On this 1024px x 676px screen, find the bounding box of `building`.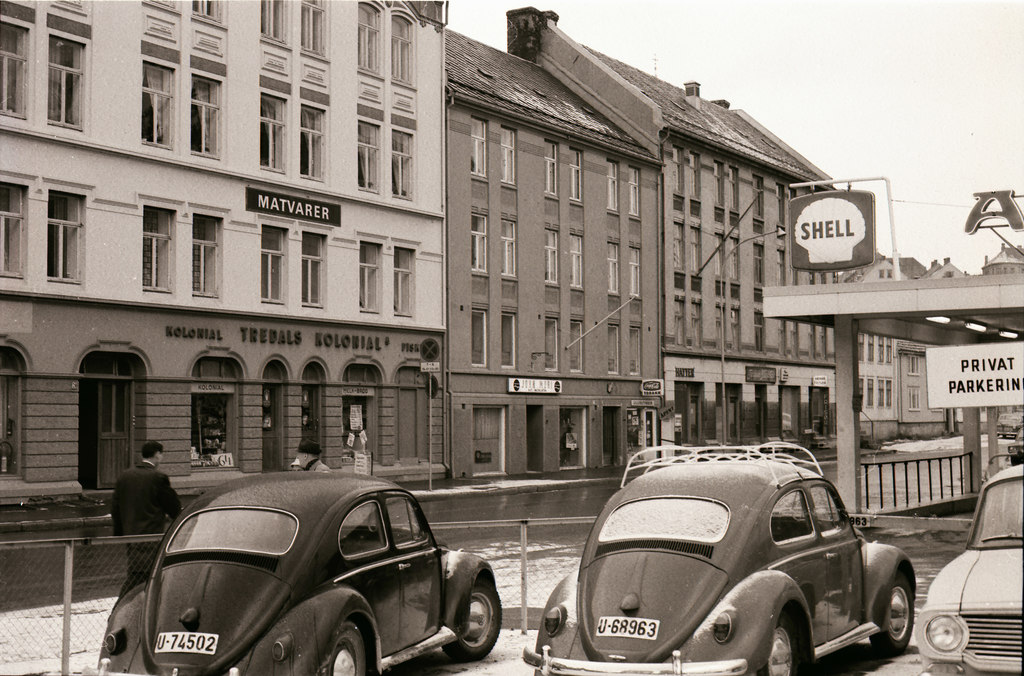
Bounding box: x1=507, y1=6, x2=838, y2=455.
